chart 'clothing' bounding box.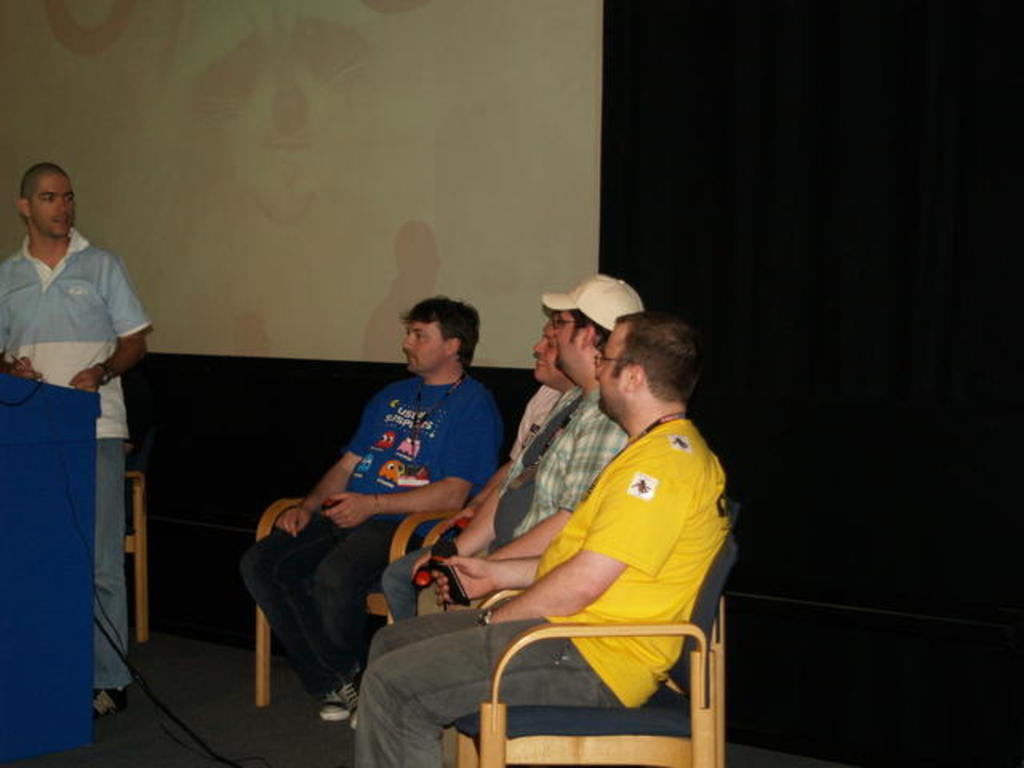
Charted: (left=3, top=224, right=154, bottom=691).
